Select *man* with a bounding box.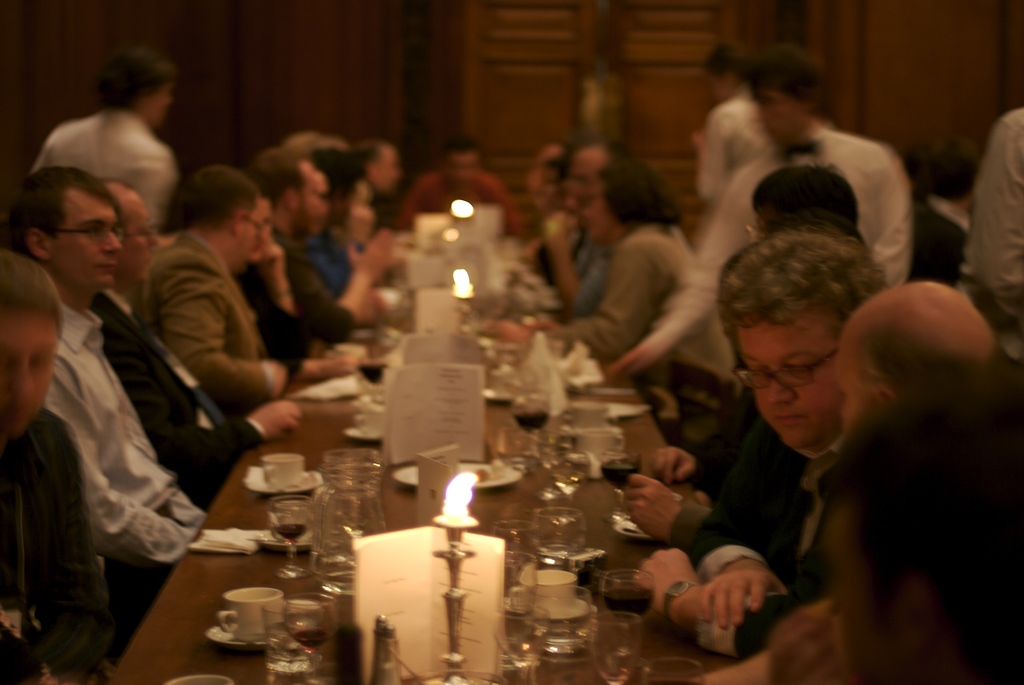
(99, 179, 296, 509).
